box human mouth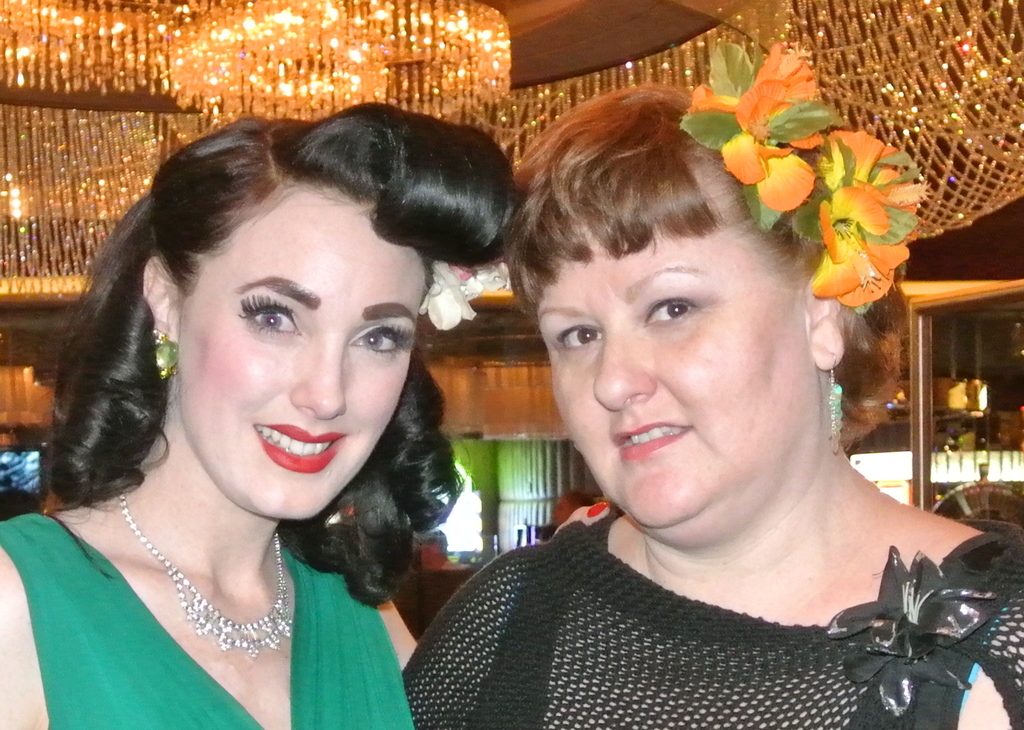
BBox(607, 409, 696, 457)
